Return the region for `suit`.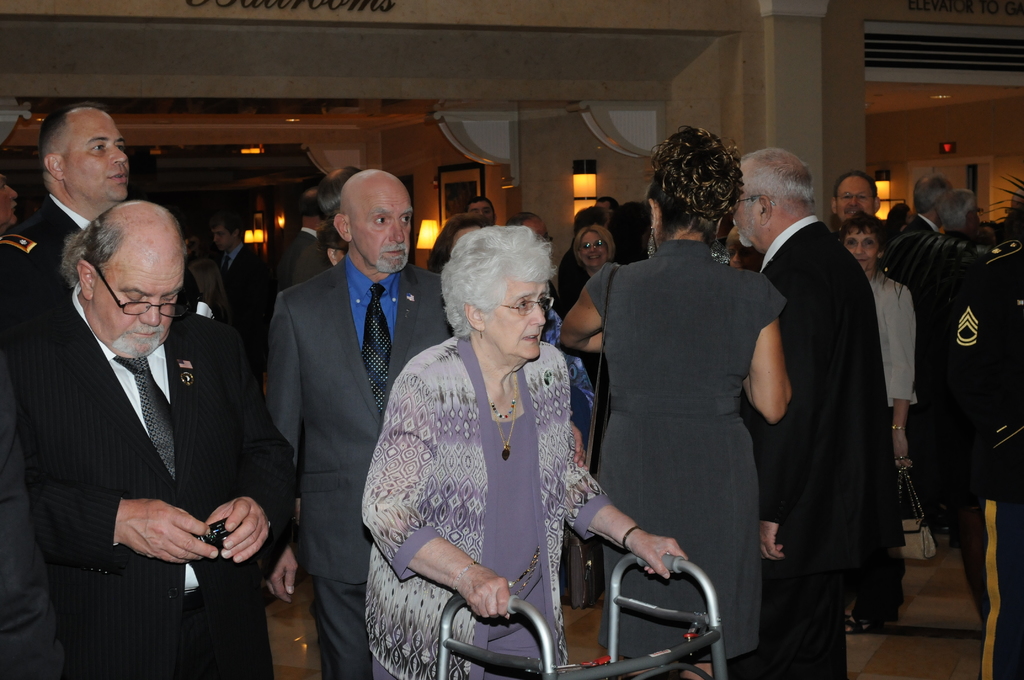
{"left": 248, "top": 161, "right": 429, "bottom": 649}.
